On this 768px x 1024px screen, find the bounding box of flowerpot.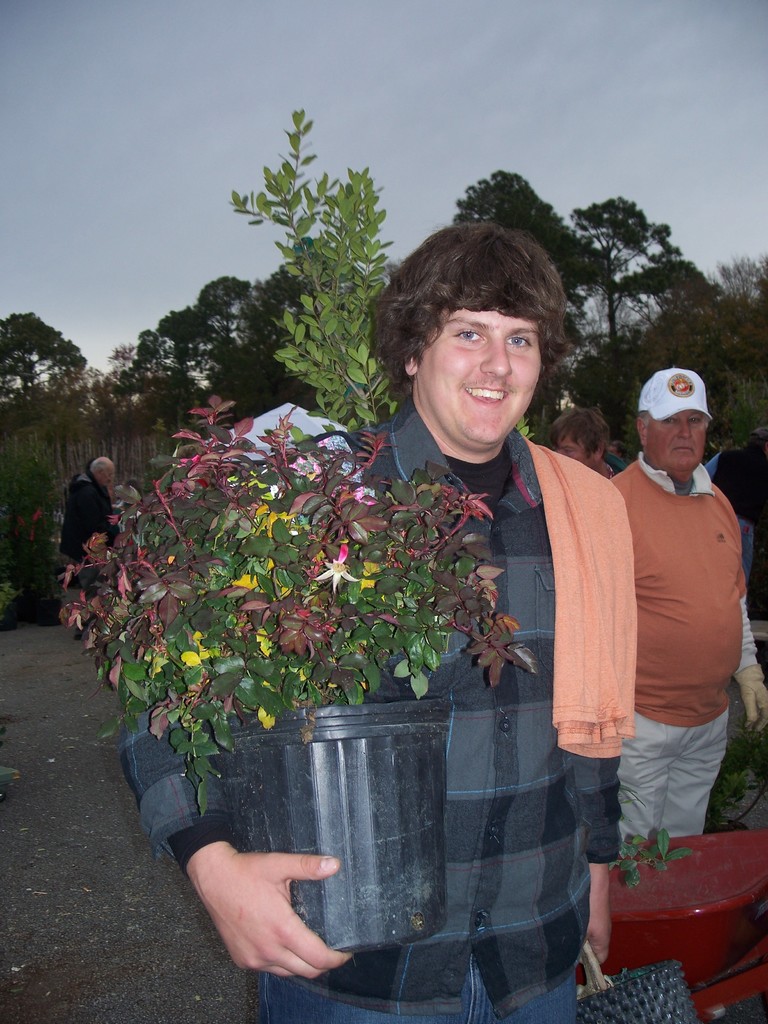
Bounding box: <region>207, 703, 454, 948</region>.
